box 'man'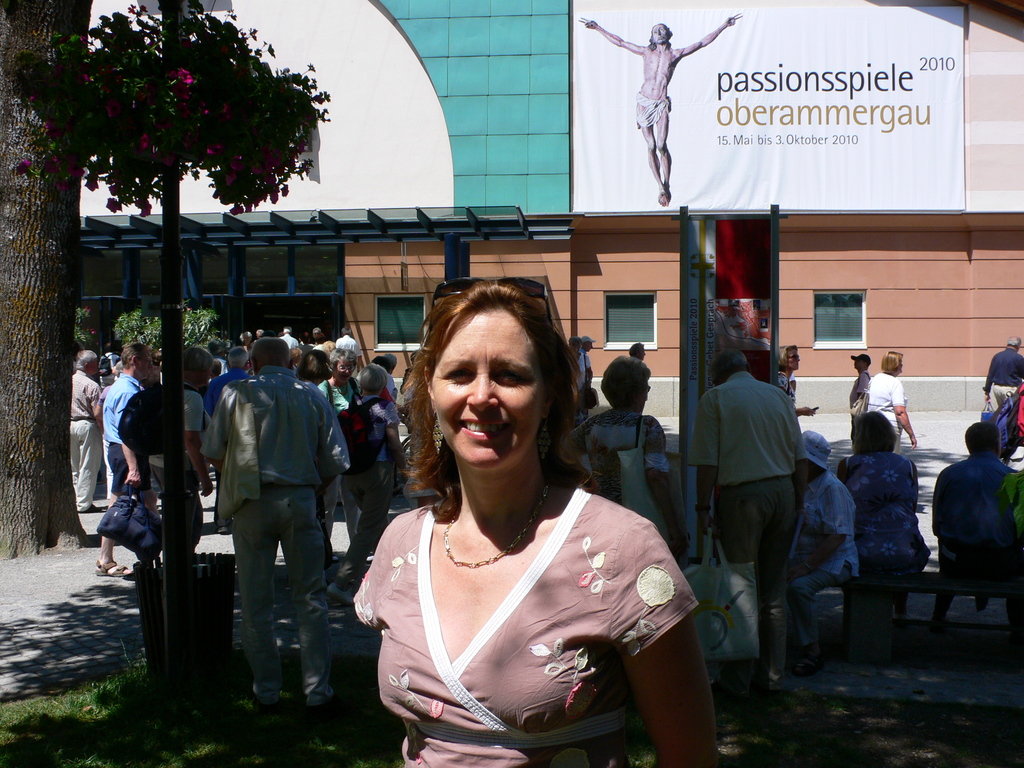
{"x1": 982, "y1": 336, "x2": 1023, "y2": 412}
